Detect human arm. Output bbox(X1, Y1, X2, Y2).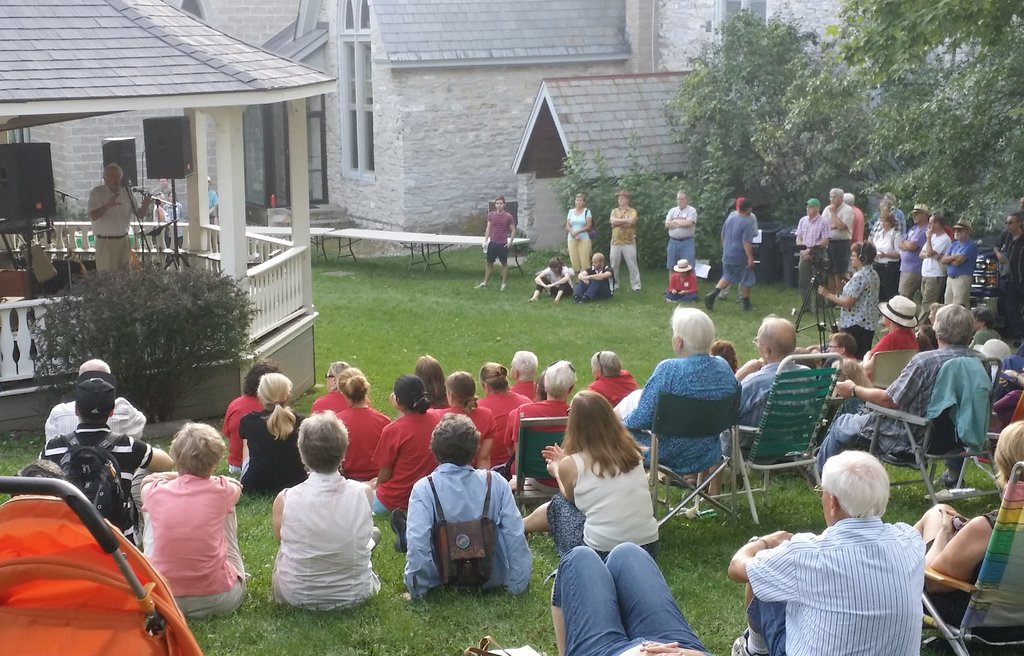
bbox(801, 218, 827, 259).
